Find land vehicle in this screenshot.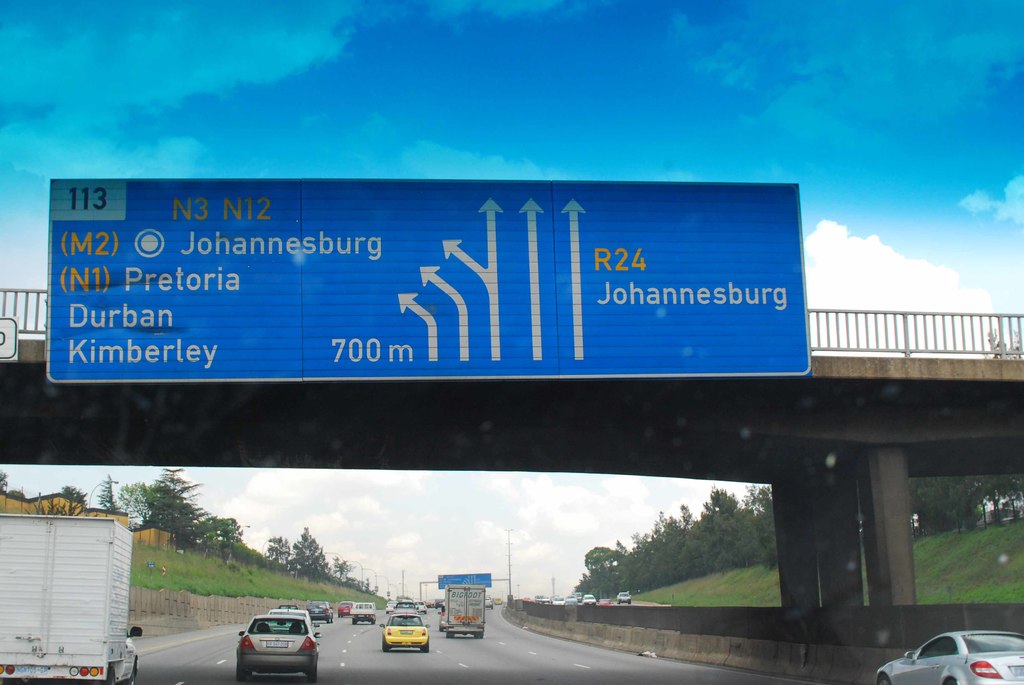
The bounding box for land vehicle is {"x1": 395, "y1": 598, "x2": 404, "y2": 611}.
